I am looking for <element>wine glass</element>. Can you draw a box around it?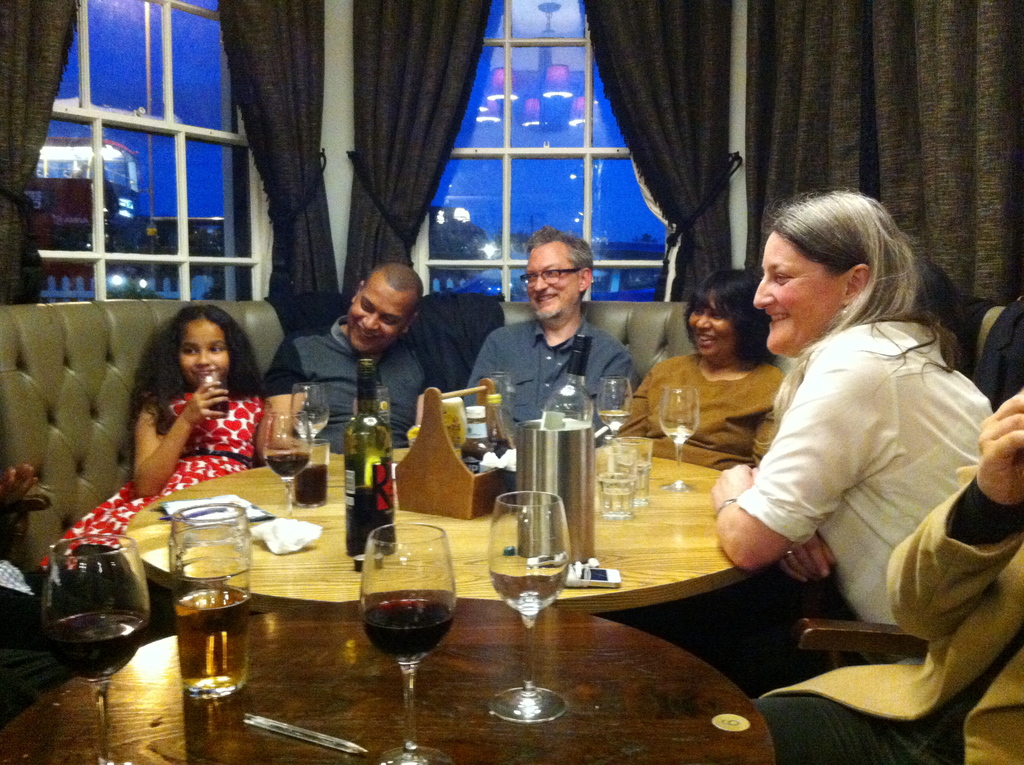
Sure, the bounding box is x1=355, y1=515, x2=456, y2=764.
